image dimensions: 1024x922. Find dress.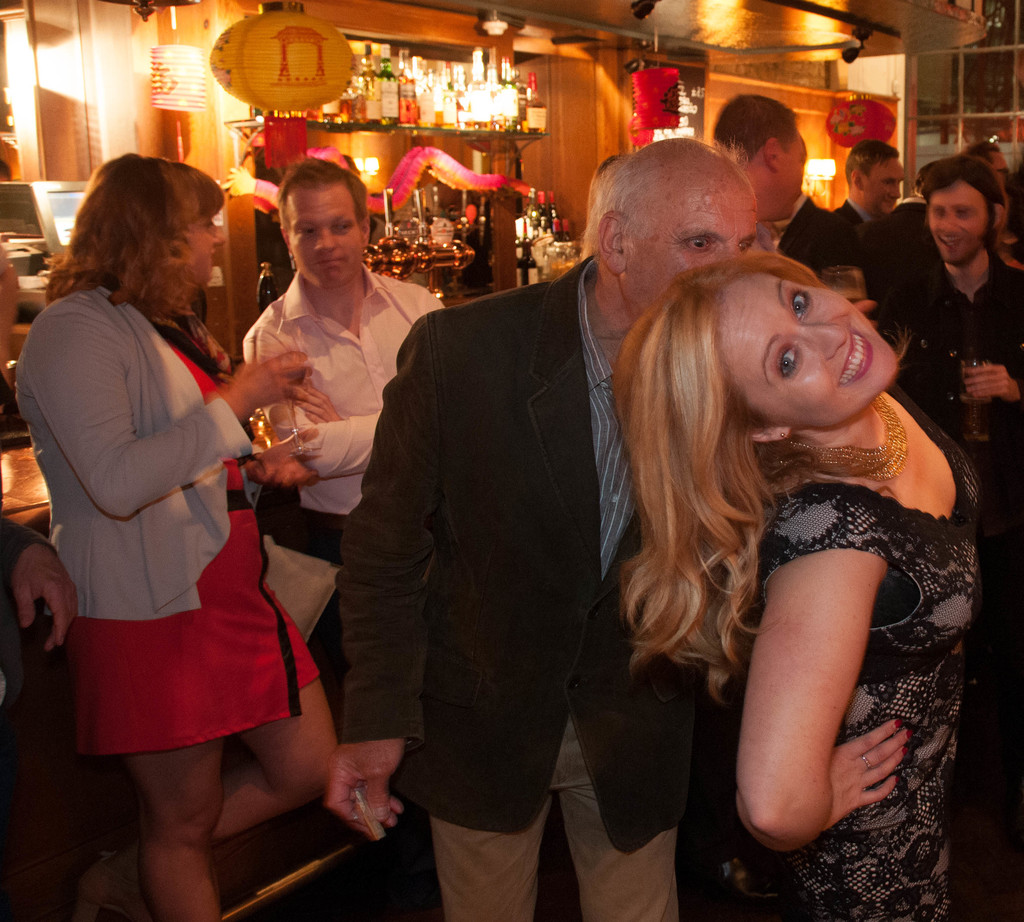
bbox(0, 274, 337, 778).
